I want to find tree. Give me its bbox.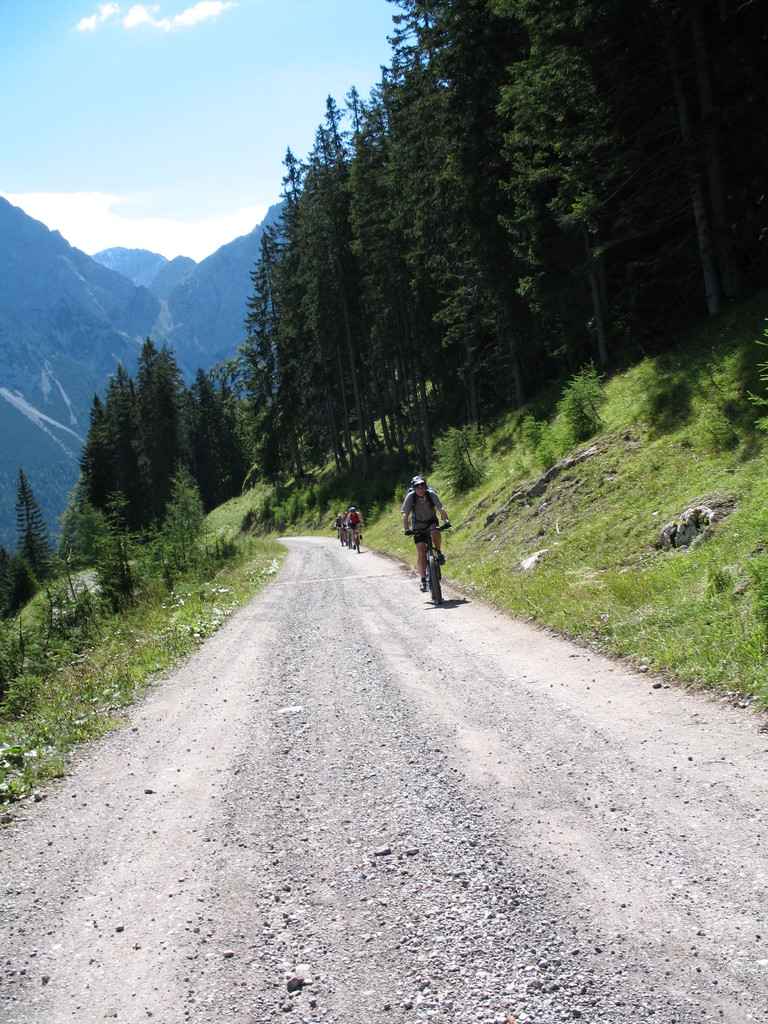
bbox=(17, 471, 58, 577).
